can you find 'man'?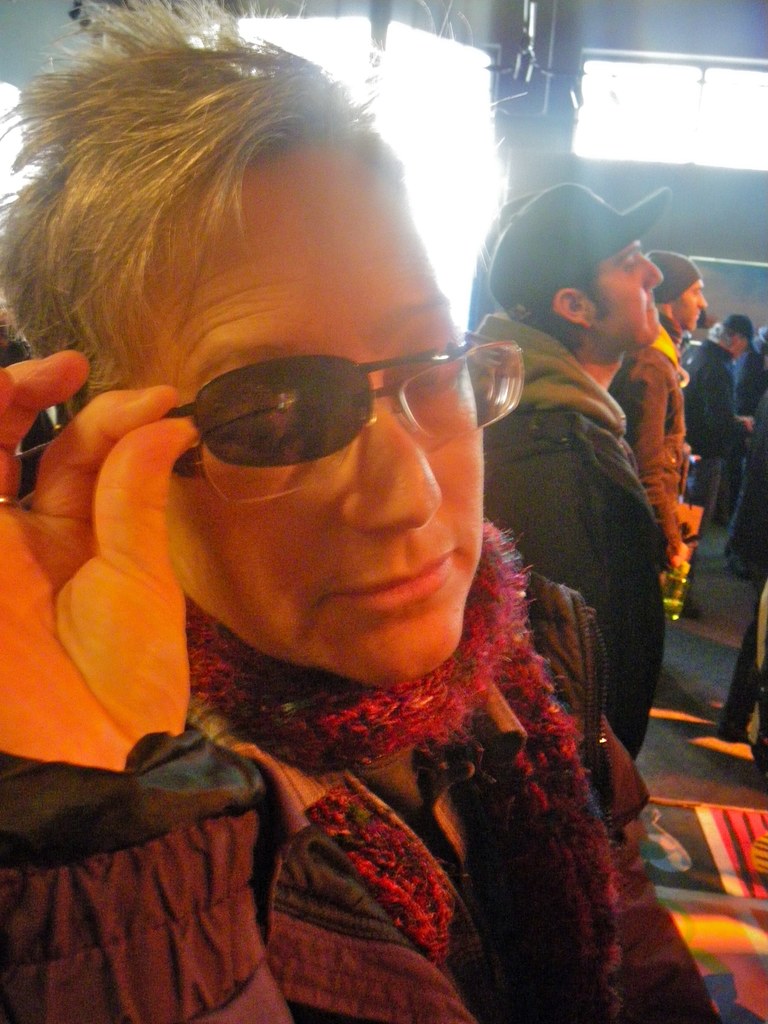
Yes, bounding box: crop(612, 248, 707, 586).
